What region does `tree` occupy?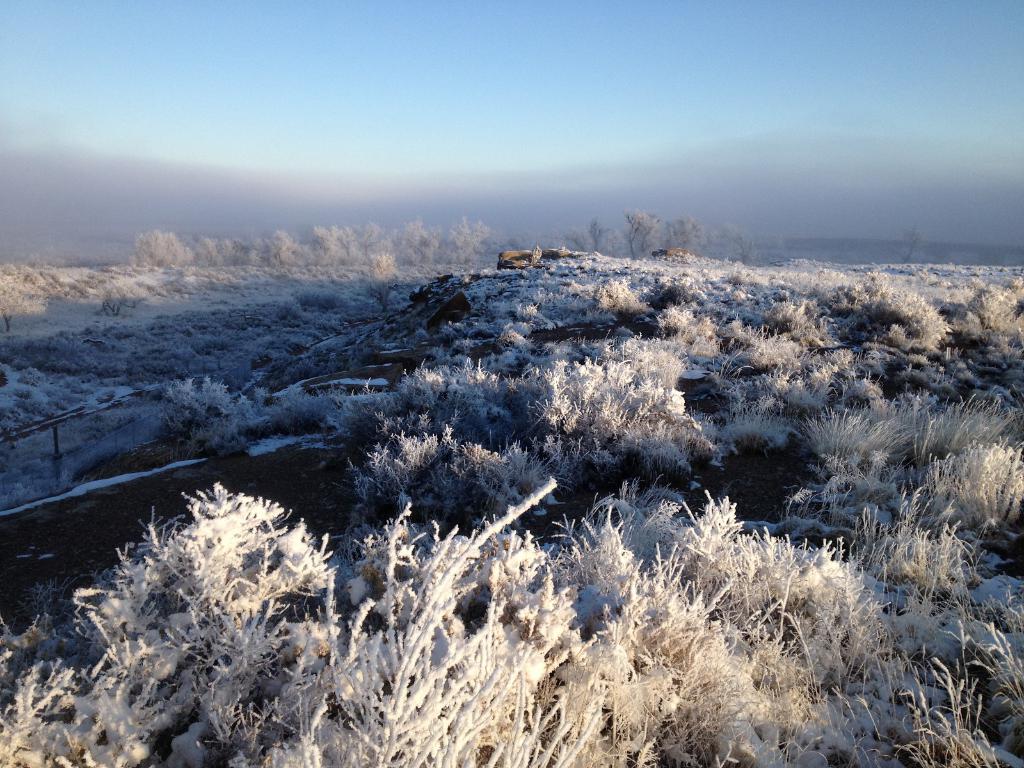
(900,220,931,259).
